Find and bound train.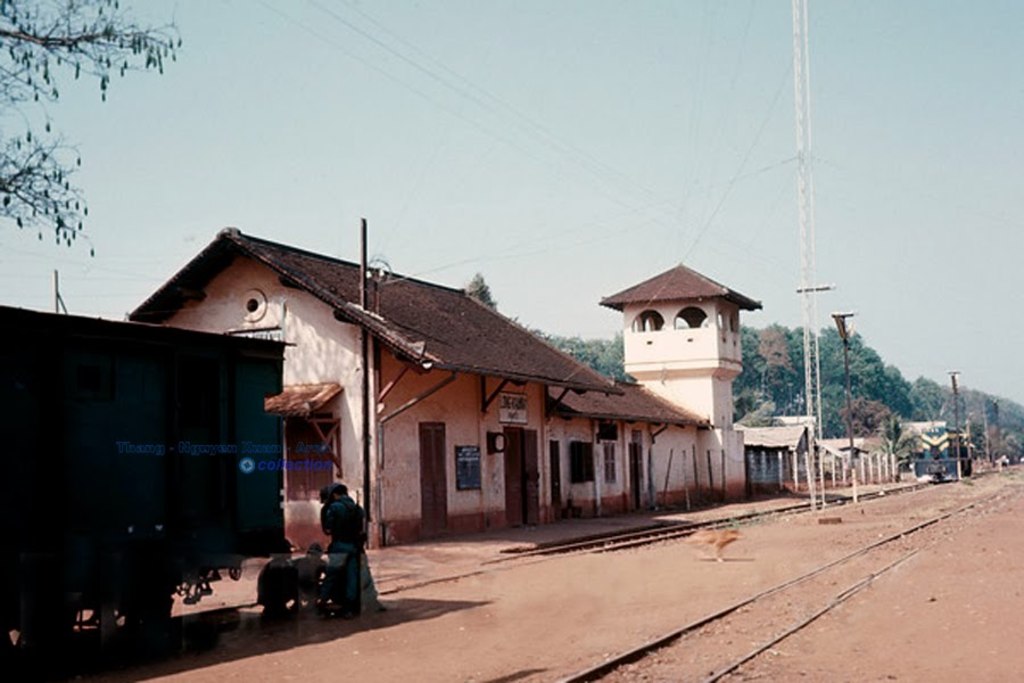
Bound: [x1=910, y1=423, x2=973, y2=486].
